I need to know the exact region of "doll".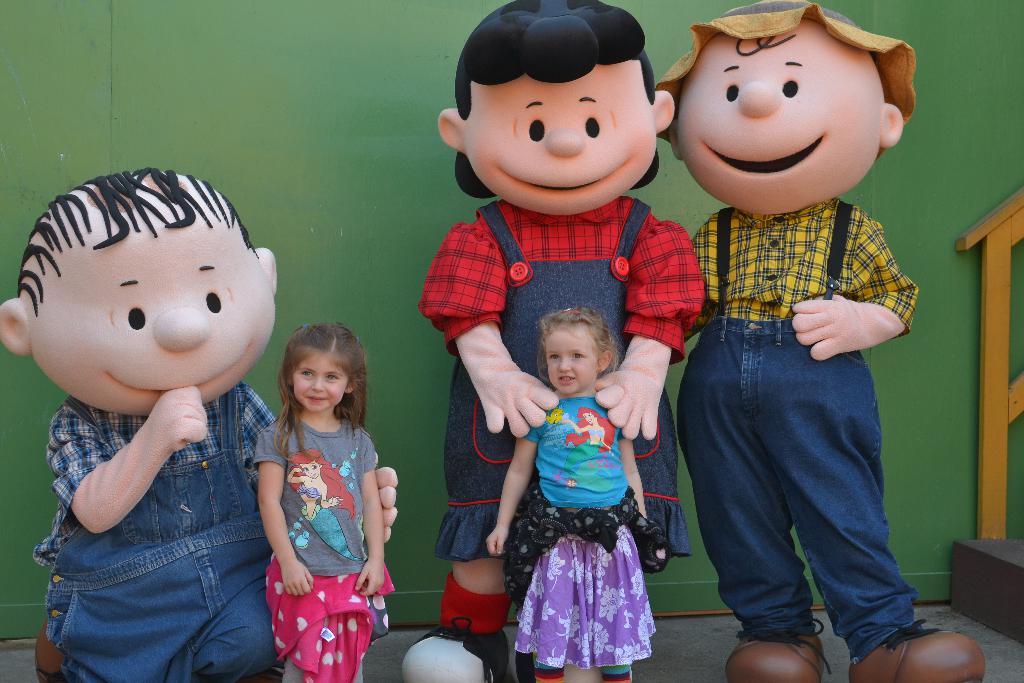
Region: bbox=(415, 1, 705, 682).
